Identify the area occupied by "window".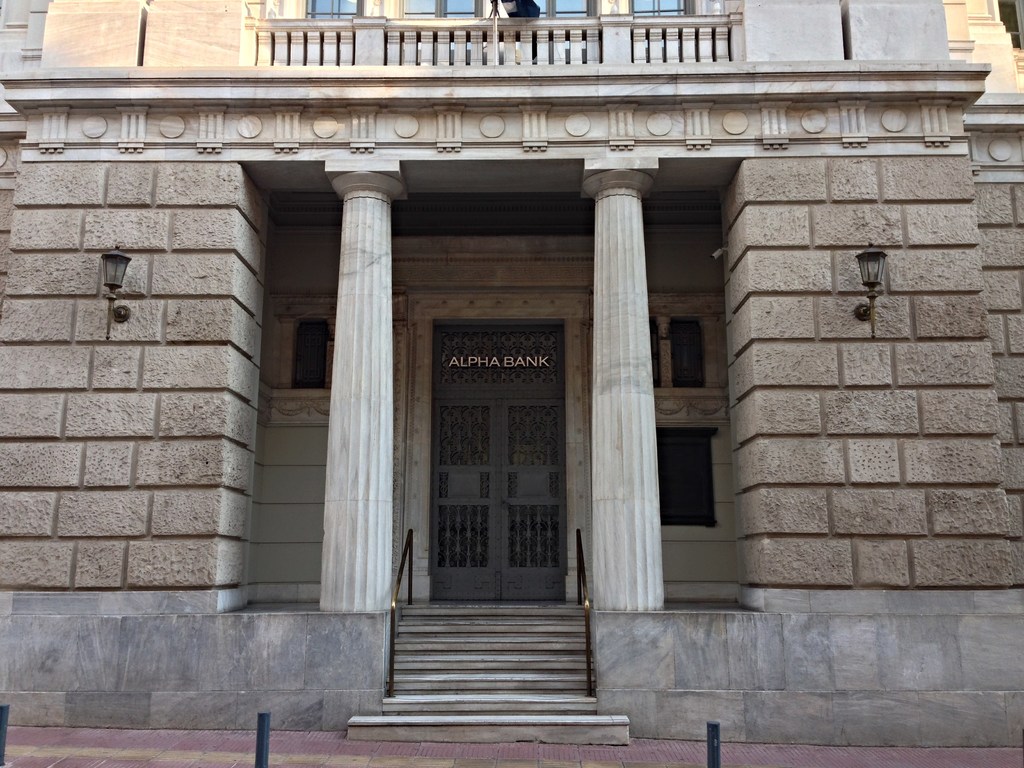
Area: {"x1": 657, "y1": 428, "x2": 719, "y2": 526}.
